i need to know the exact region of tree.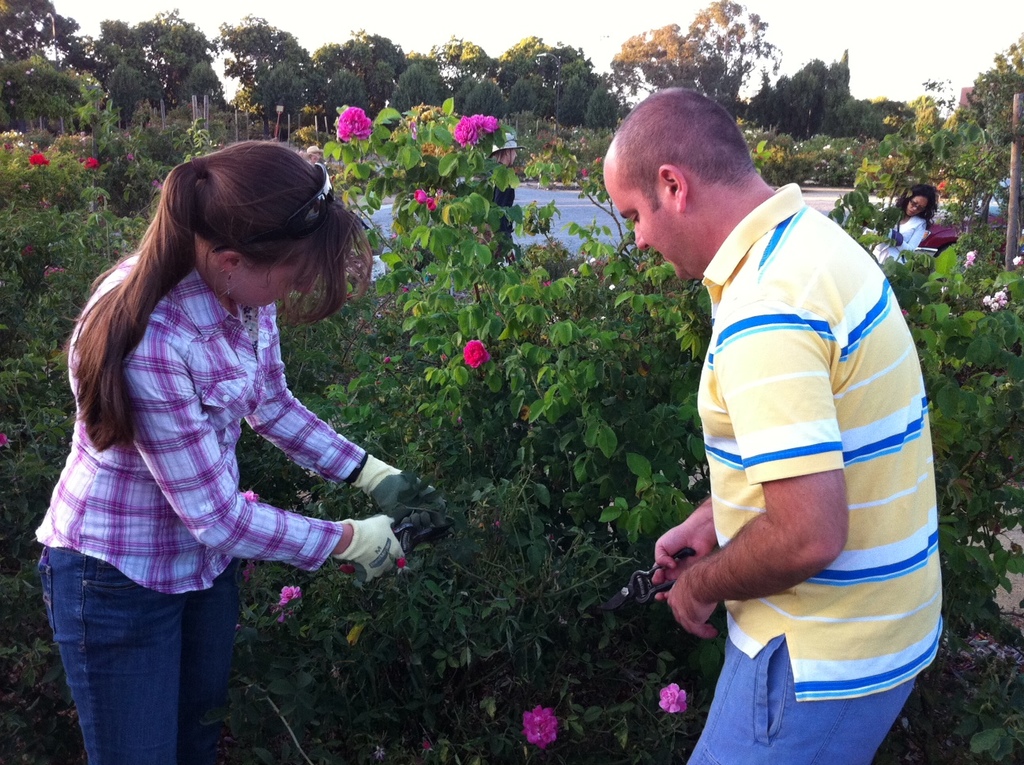
Region: region(873, 86, 958, 149).
